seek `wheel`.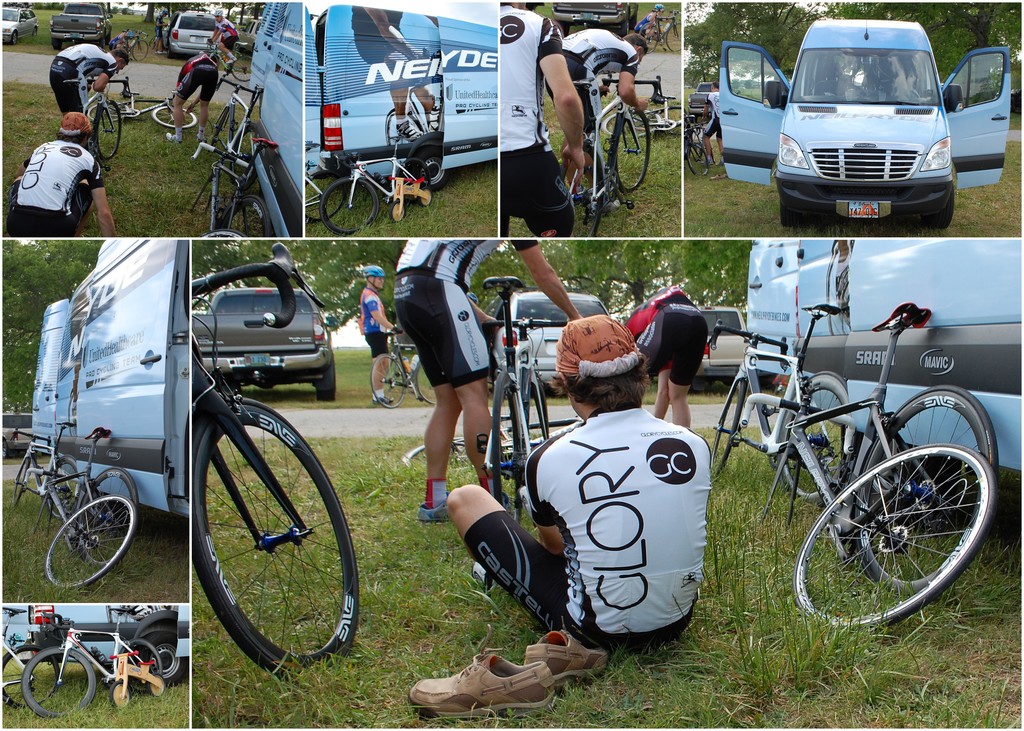
[779,205,795,225].
